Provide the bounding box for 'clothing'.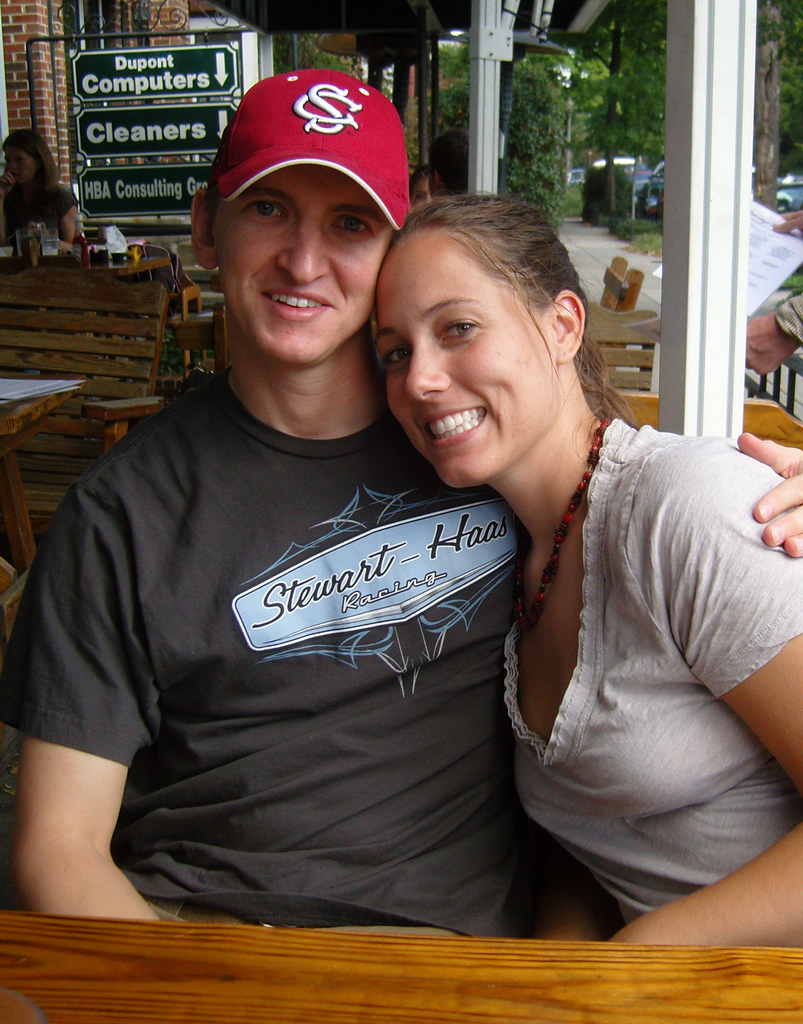
pyautogui.locateOnScreen(0, 355, 649, 972).
